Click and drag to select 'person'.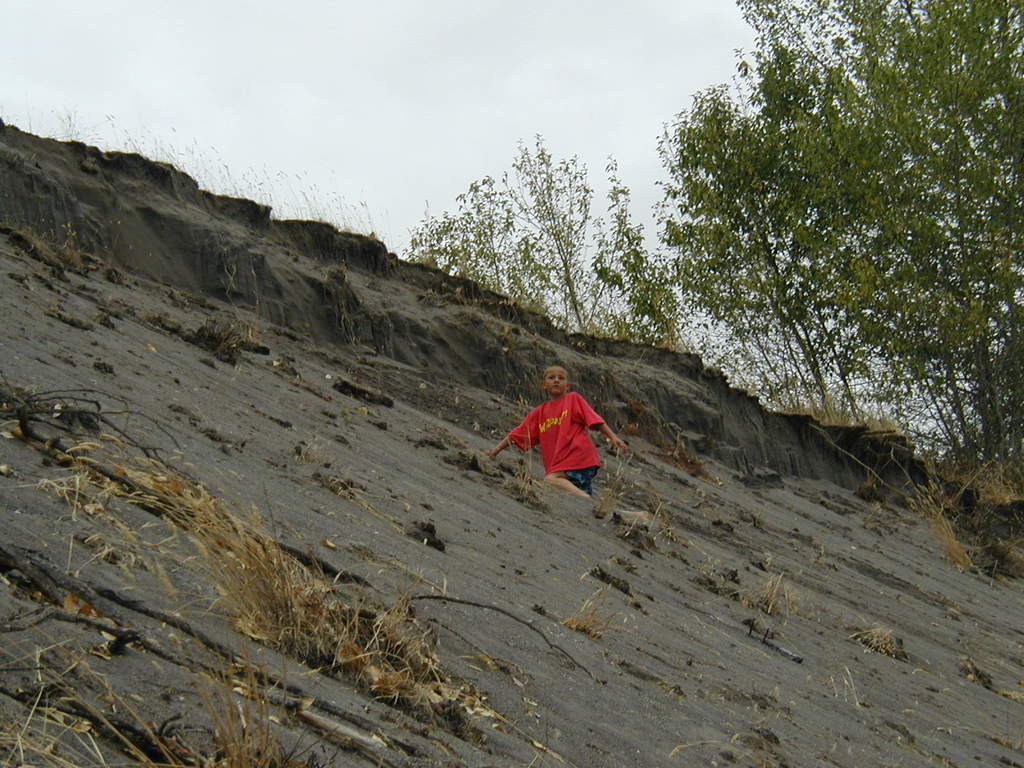
Selection: <region>485, 359, 629, 500</region>.
